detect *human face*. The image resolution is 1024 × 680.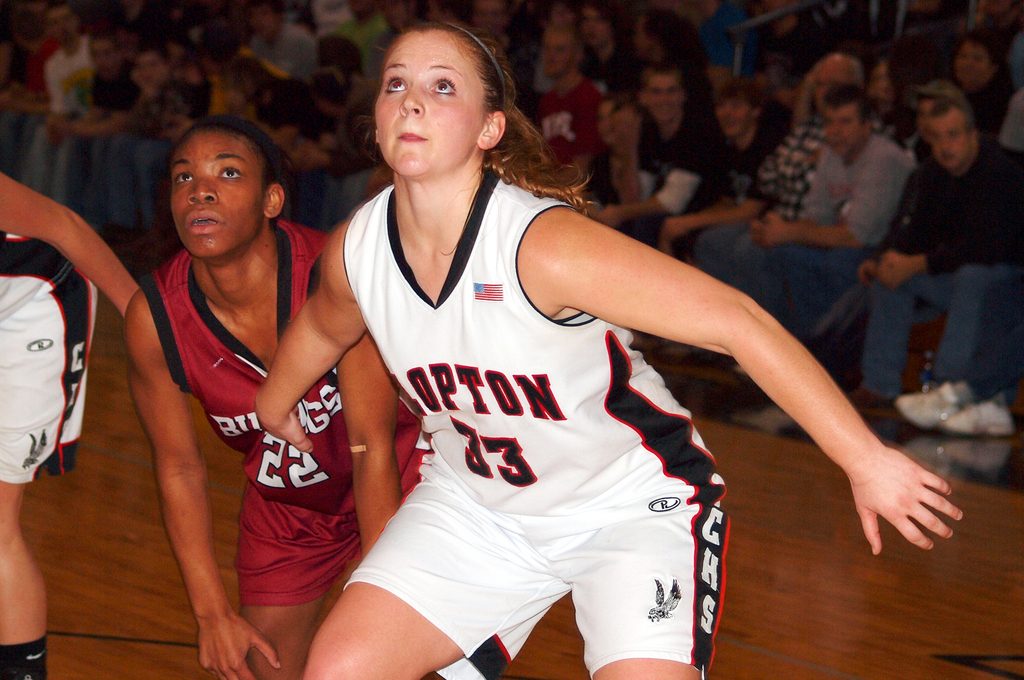
[left=42, top=2, right=77, bottom=43].
